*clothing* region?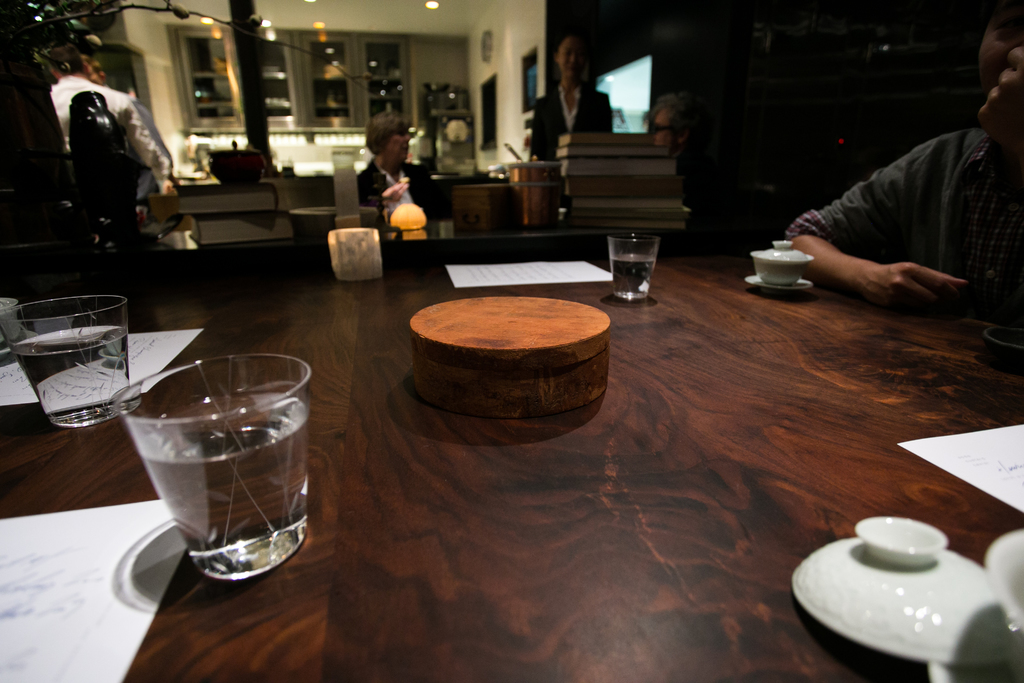
[785,126,1023,312]
